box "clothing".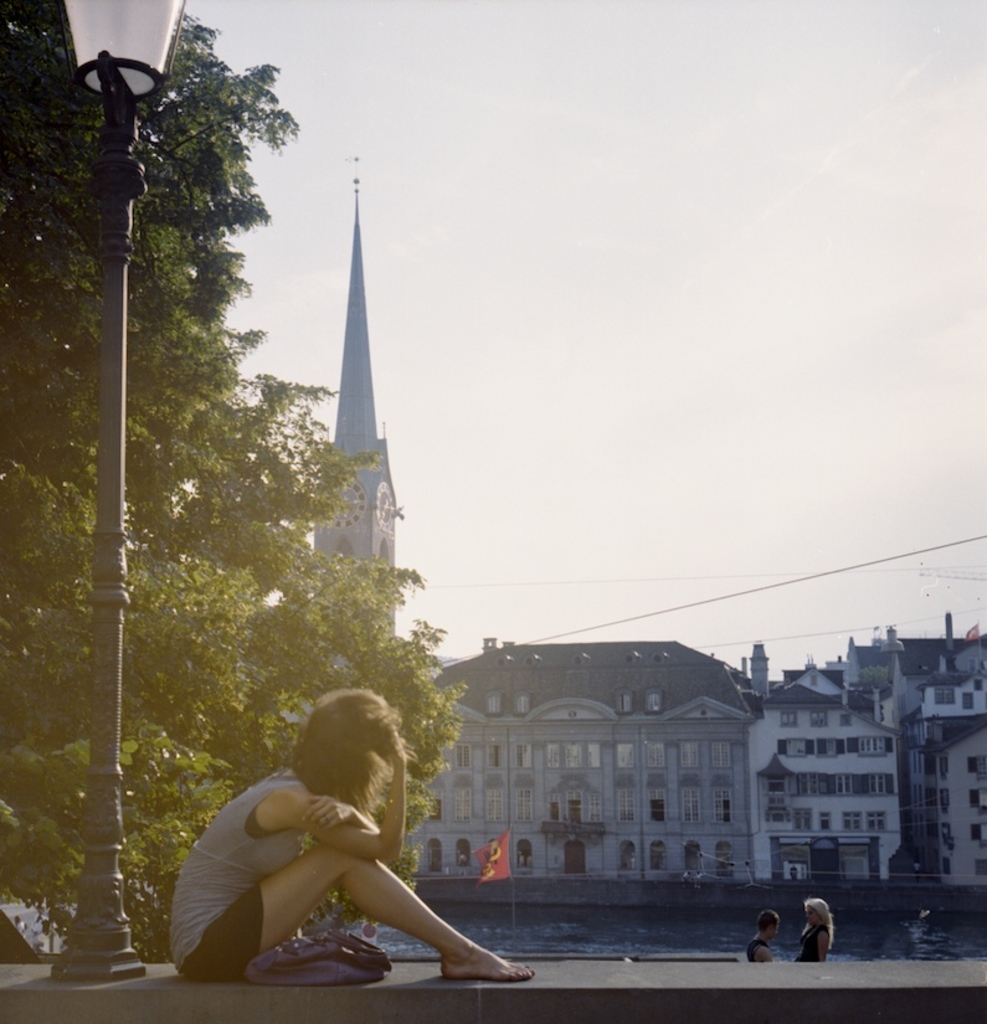
x1=169 y1=770 x2=312 y2=974.
